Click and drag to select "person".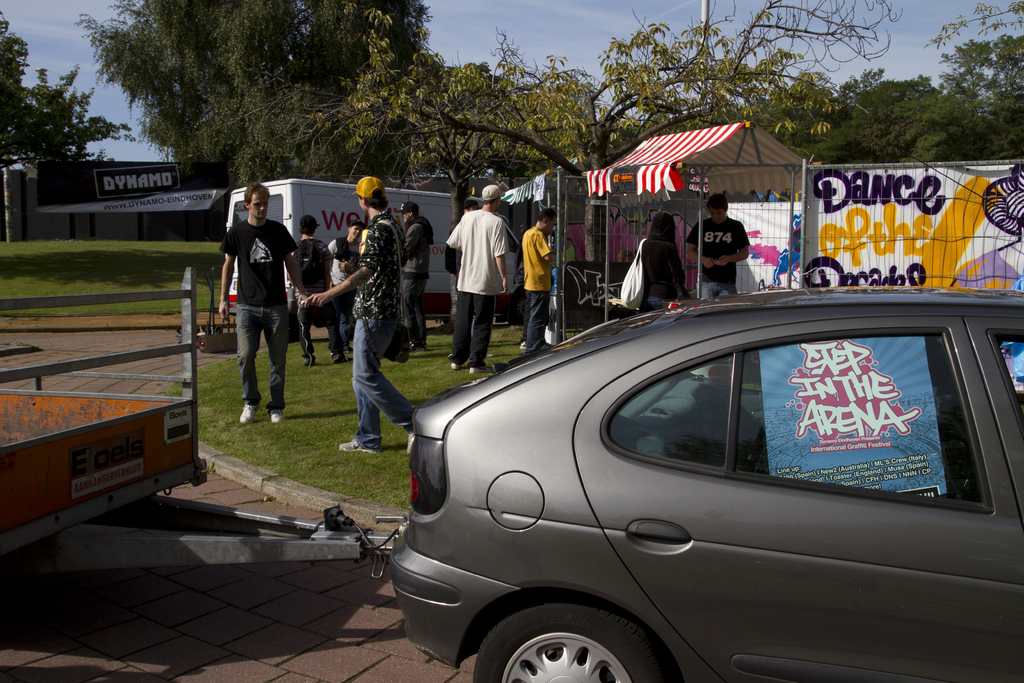
Selection: 637:205:695:314.
